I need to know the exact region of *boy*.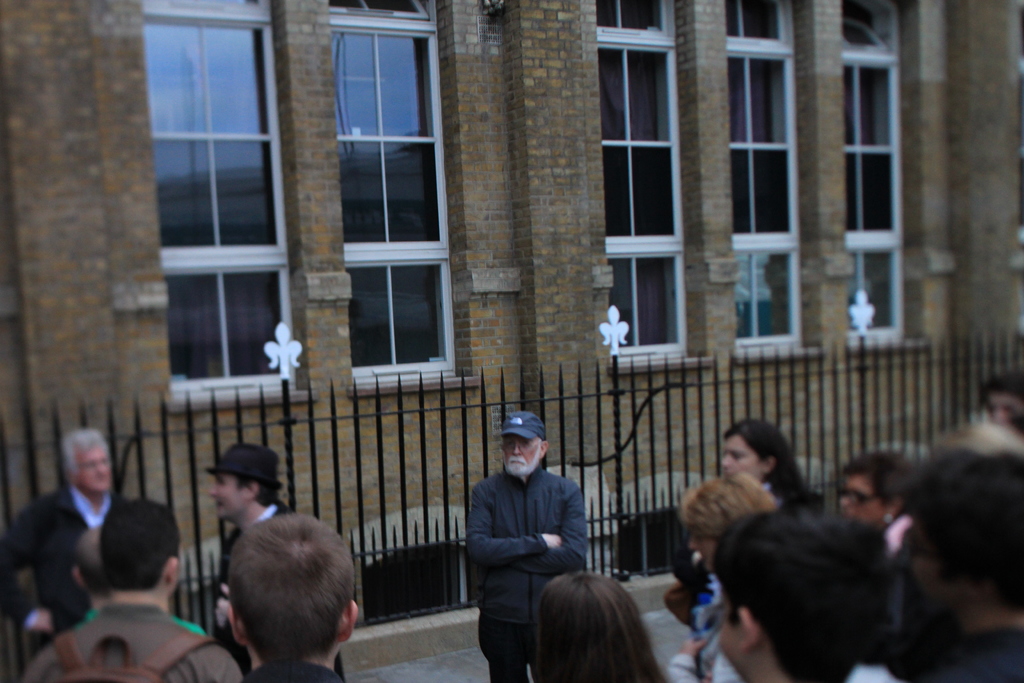
Region: x1=185, y1=512, x2=380, y2=682.
